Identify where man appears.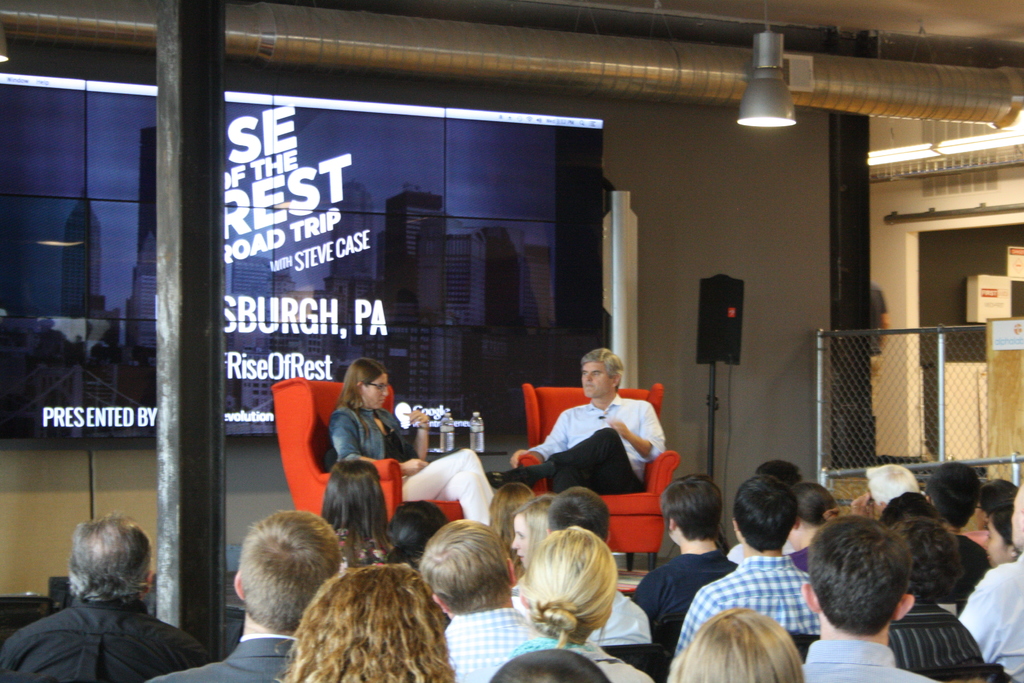
Appears at BBox(145, 509, 342, 682).
